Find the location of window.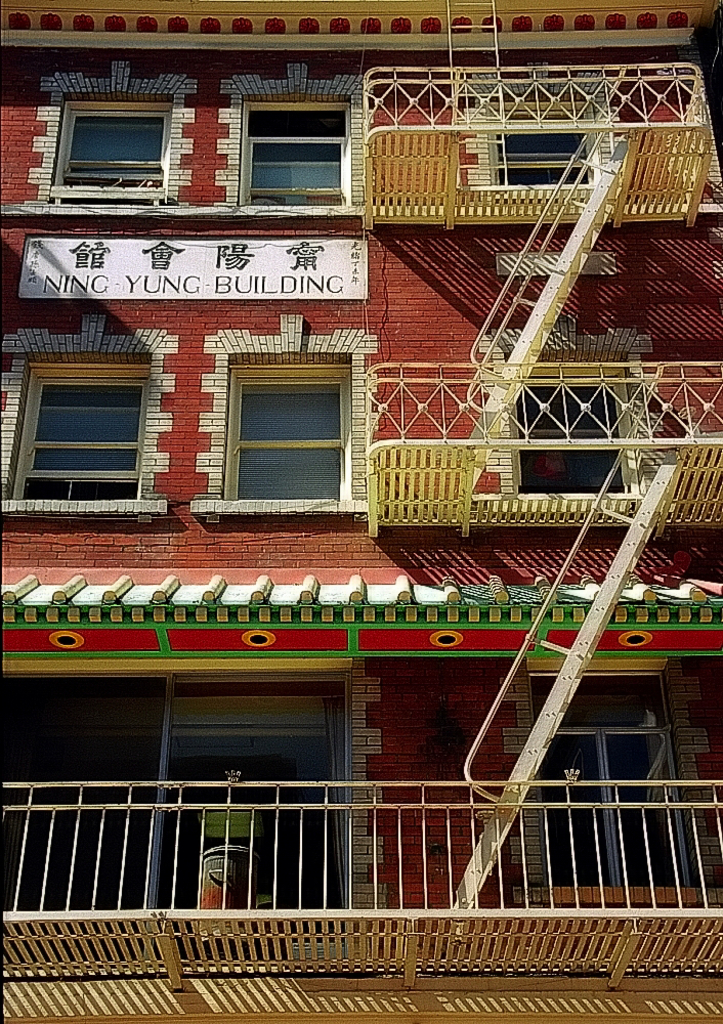
Location: region(205, 342, 357, 508).
